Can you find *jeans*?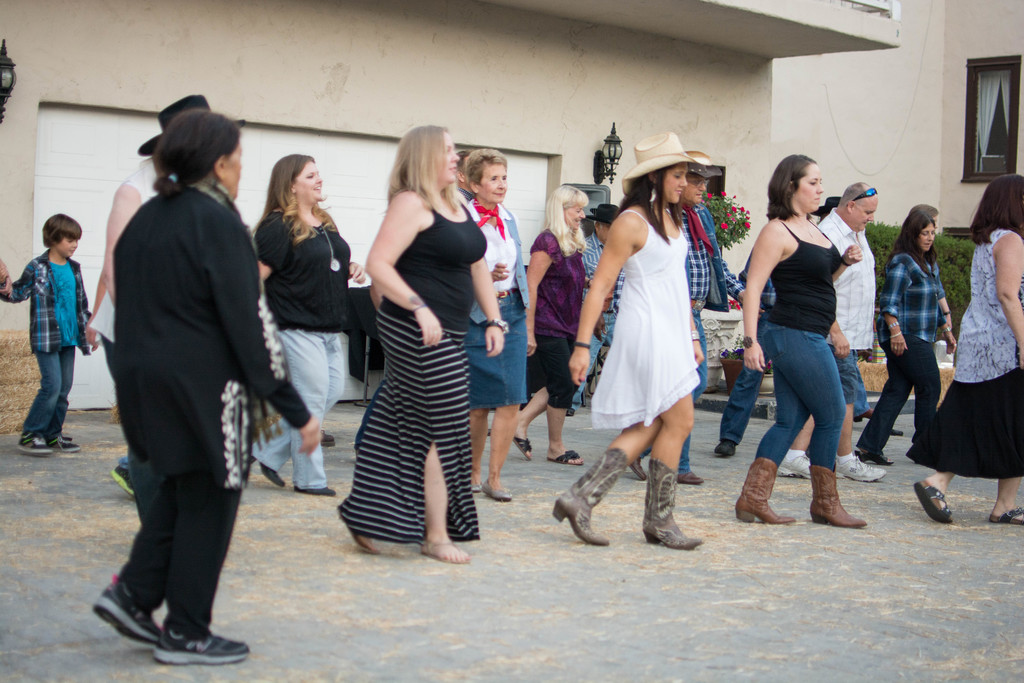
Yes, bounding box: Rect(459, 292, 529, 409).
